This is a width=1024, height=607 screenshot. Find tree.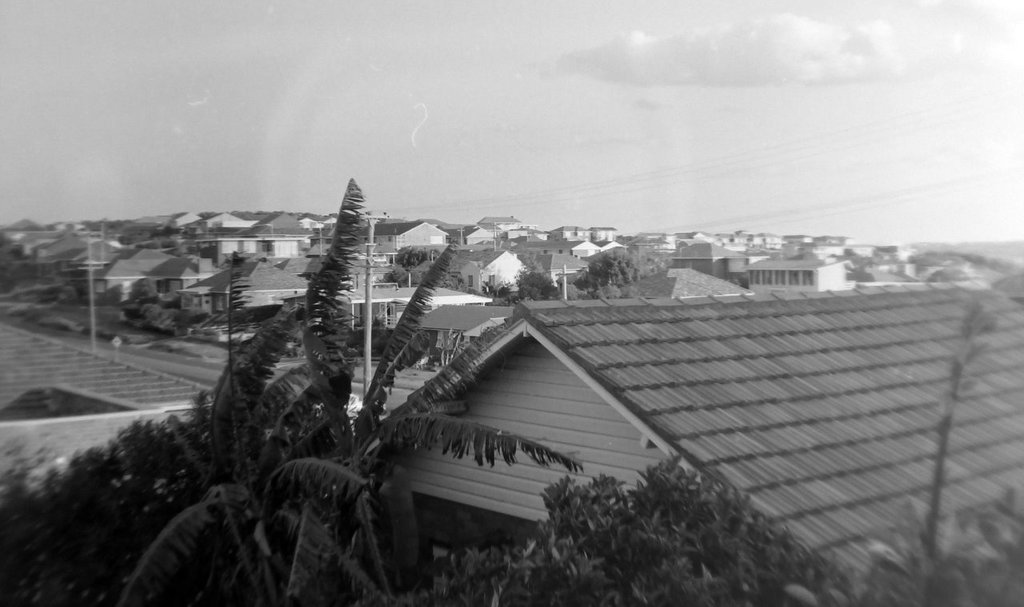
Bounding box: [370,246,435,289].
